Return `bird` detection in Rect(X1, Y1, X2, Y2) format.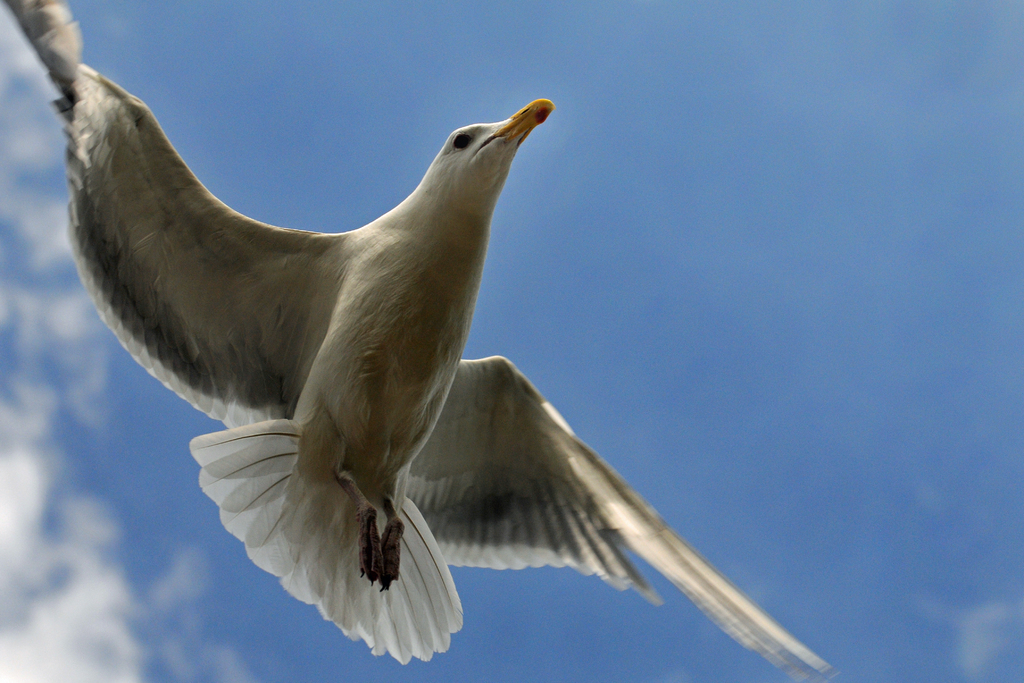
Rect(49, 104, 758, 655).
